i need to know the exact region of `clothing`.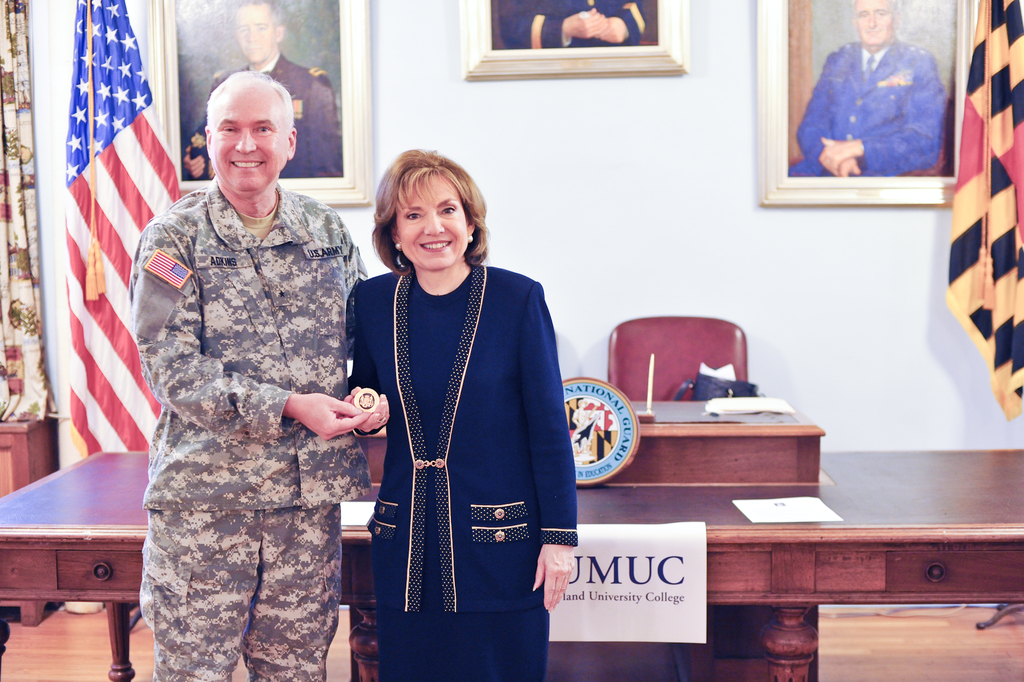
Region: {"left": 495, "top": 1, "right": 645, "bottom": 51}.
